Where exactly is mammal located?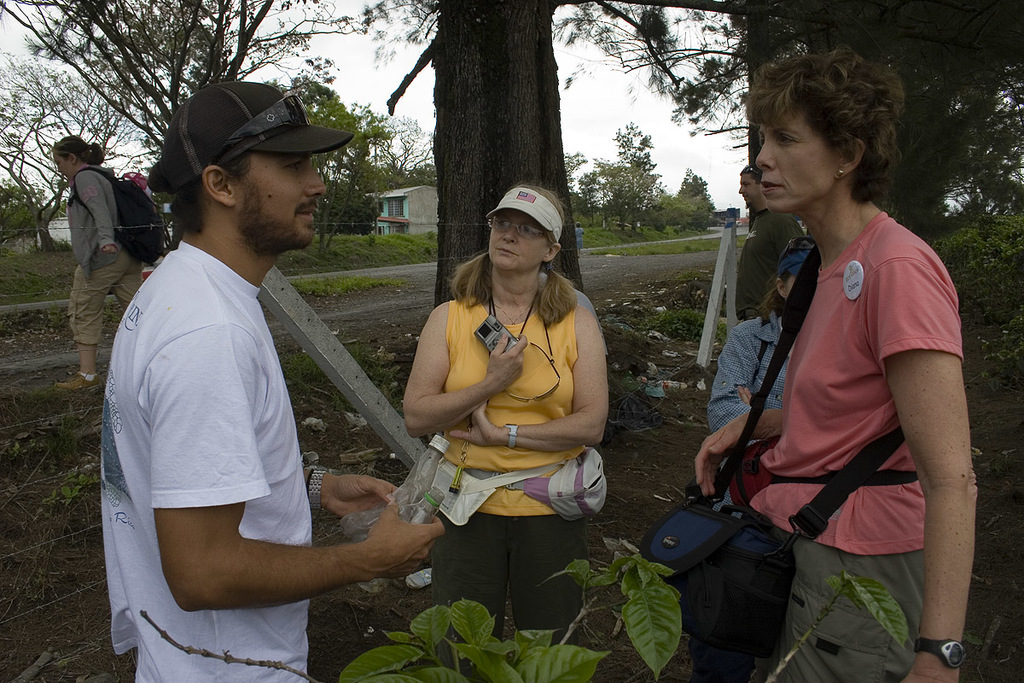
Its bounding box is BBox(707, 233, 817, 519).
